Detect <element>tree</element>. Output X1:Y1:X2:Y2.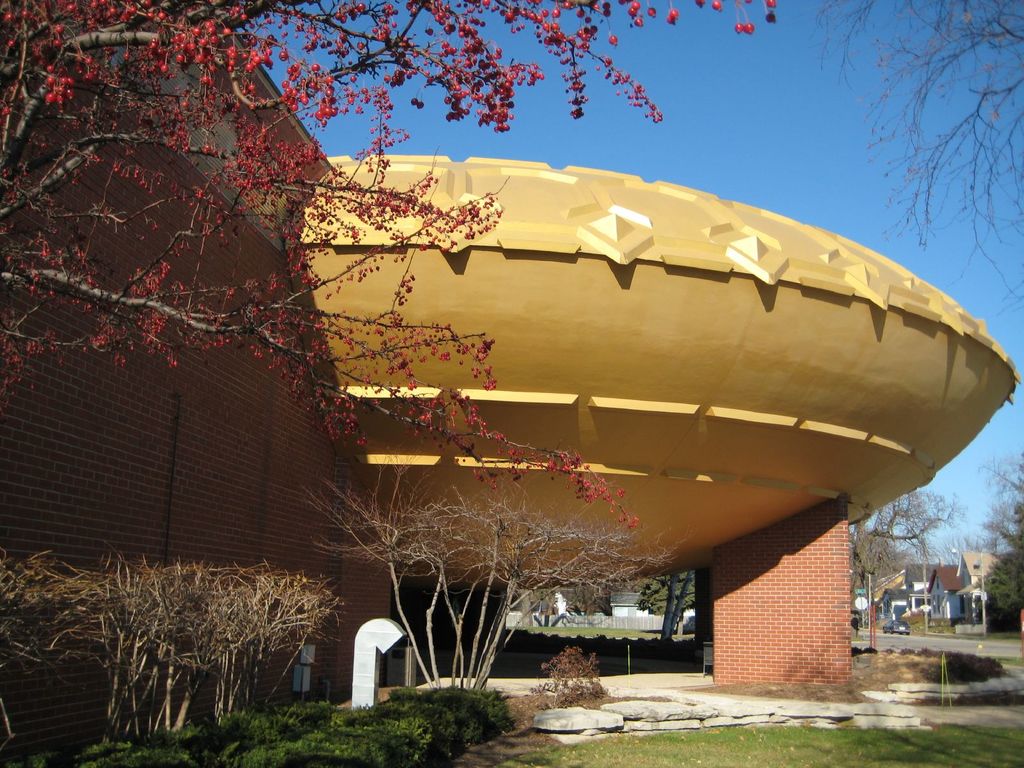
304:461:680:696.
